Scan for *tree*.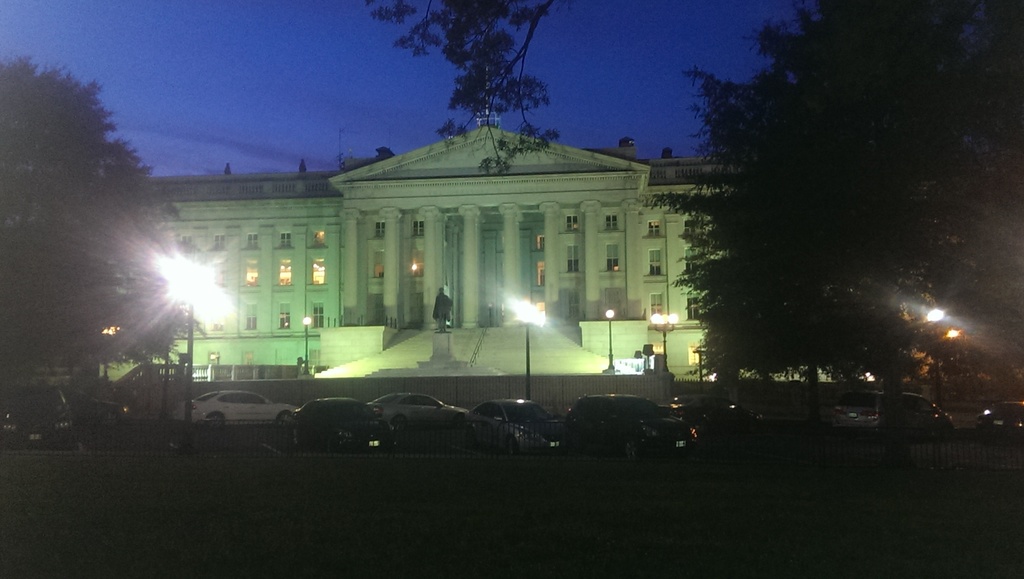
Scan result: l=11, t=50, r=188, b=407.
